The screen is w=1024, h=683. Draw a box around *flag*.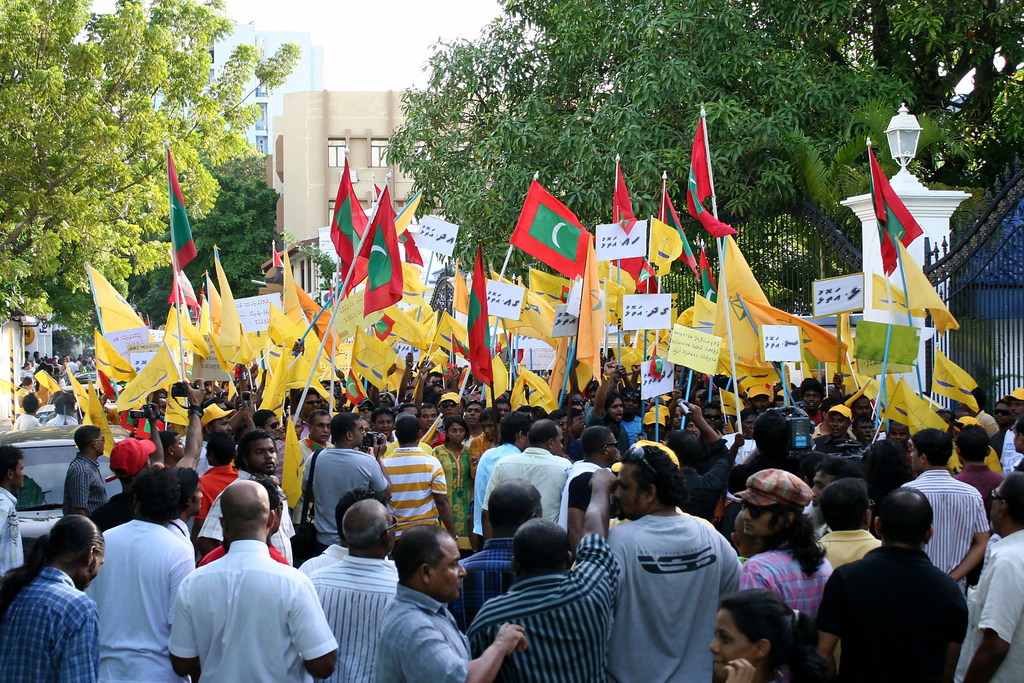
(left=205, top=273, right=228, bottom=356).
